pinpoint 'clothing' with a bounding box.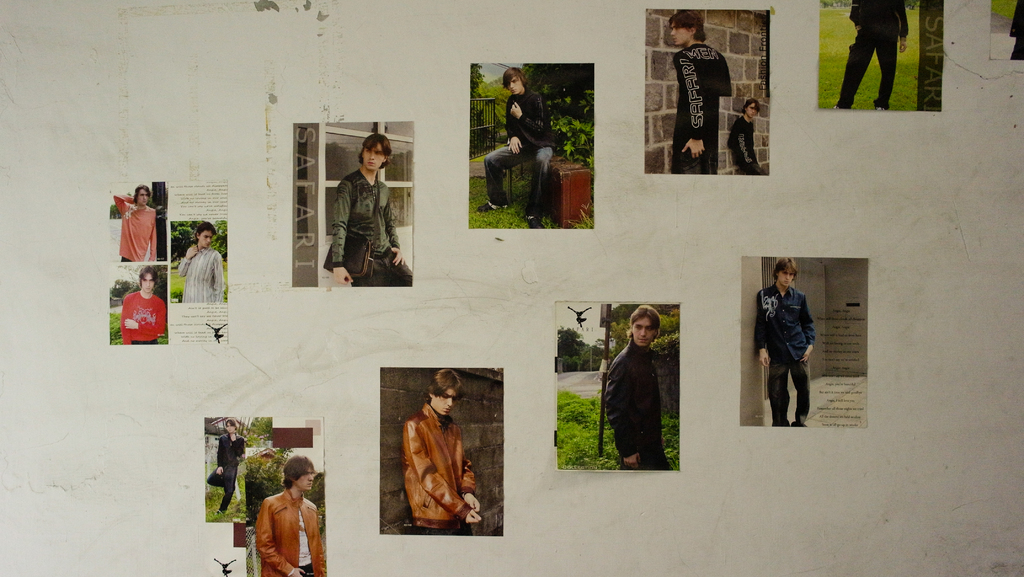
{"left": 1009, "top": 0, "right": 1023, "bottom": 57}.
